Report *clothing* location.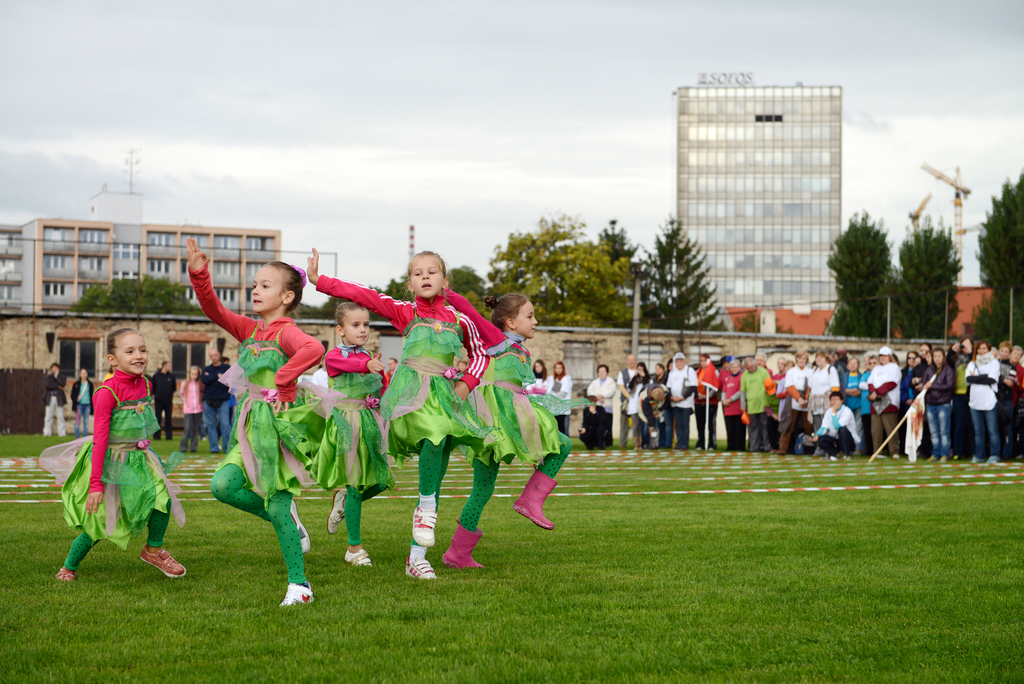
Report: [42,368,73,432].
